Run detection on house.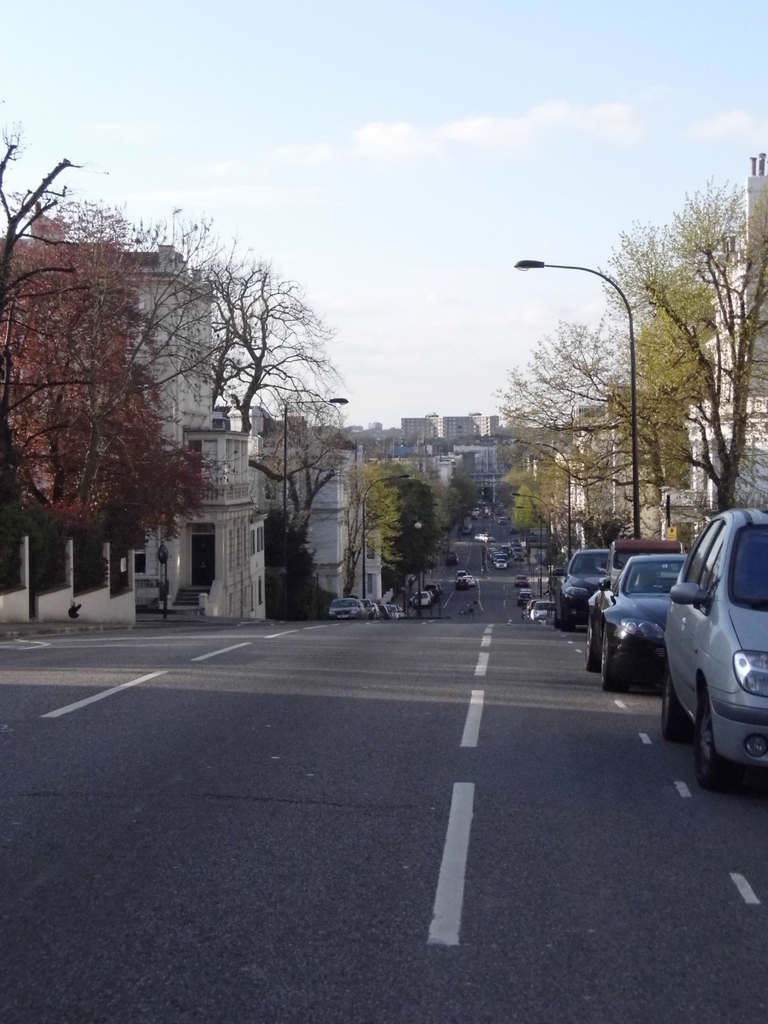
Result: x1=611 y1=383 x2=704 y2=535.
